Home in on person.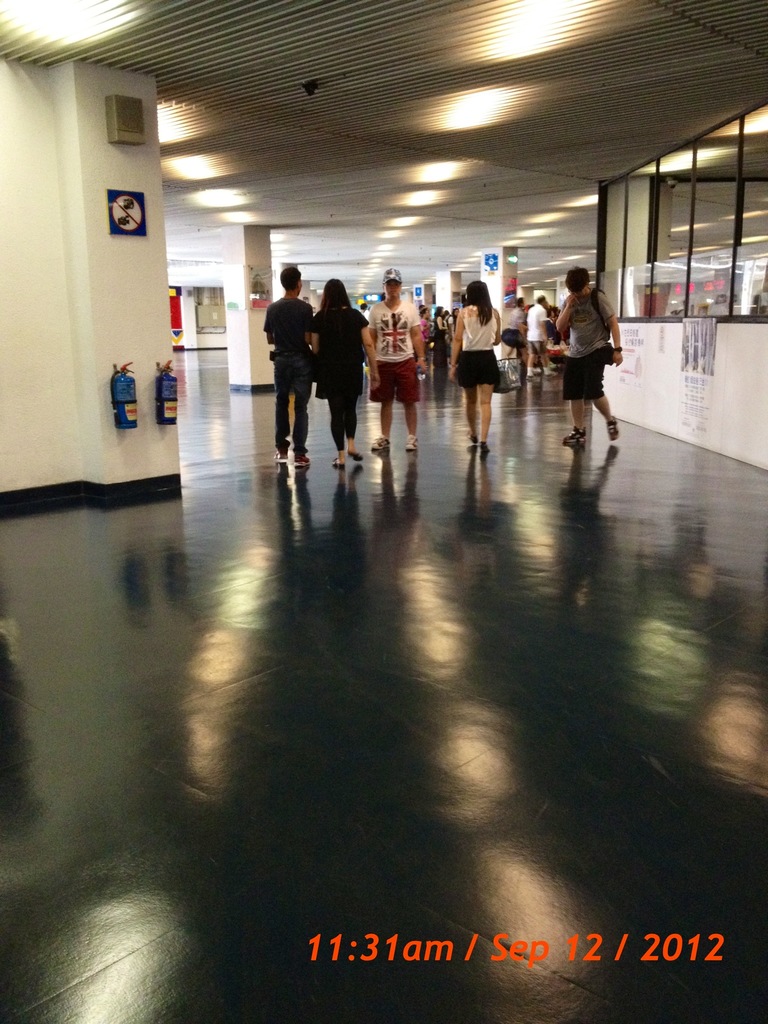
Homed in at 381 249 428 428.
